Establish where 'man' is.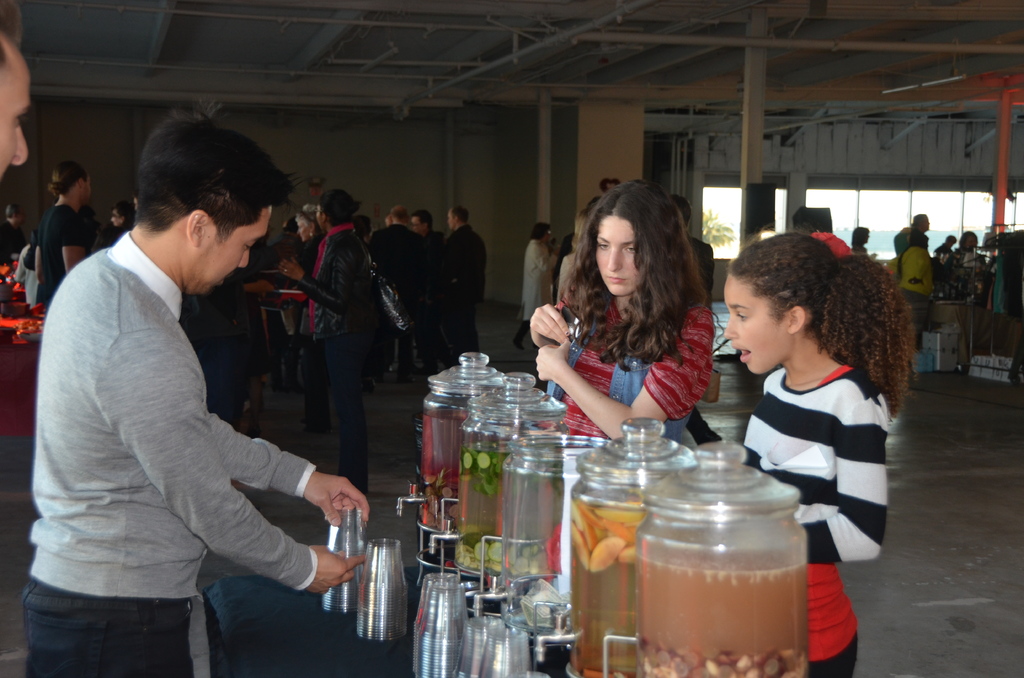
Established at Rect(957, 227, 988, 275).
